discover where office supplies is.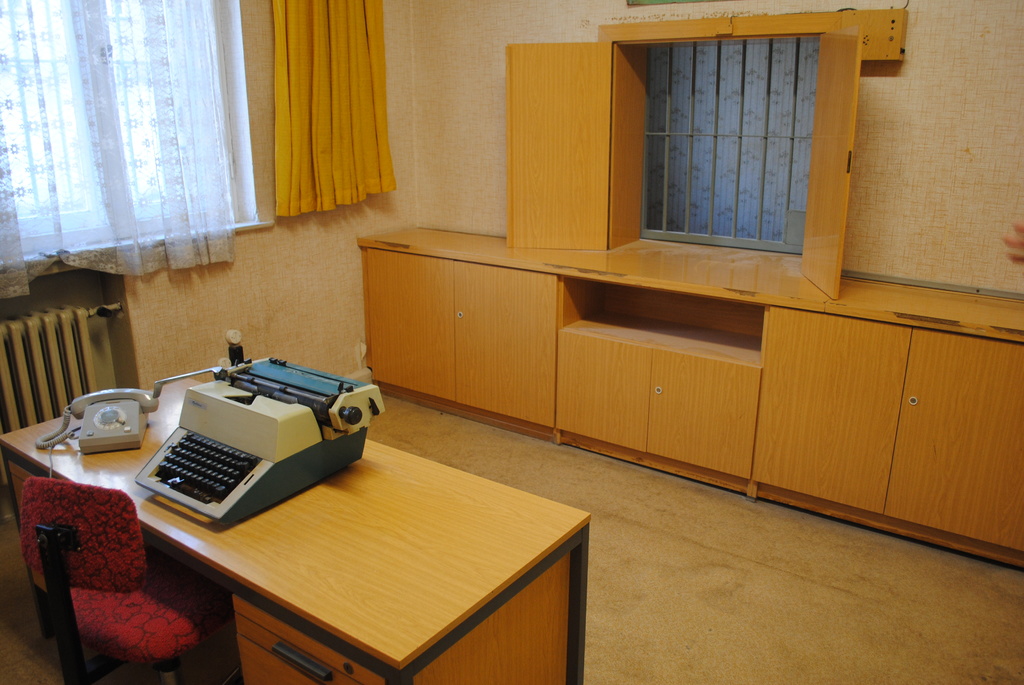
Discovered at {"left": 0, "top": 0, "right": 394, "bottom": 298}.
